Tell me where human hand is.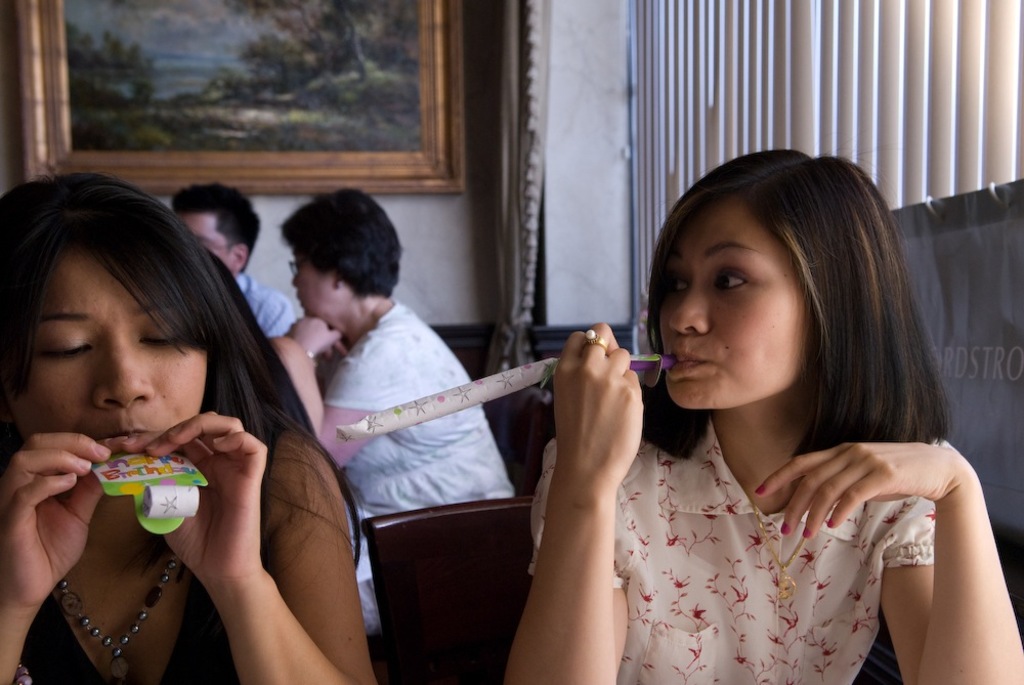
human hand is at (549,322,644,486).
